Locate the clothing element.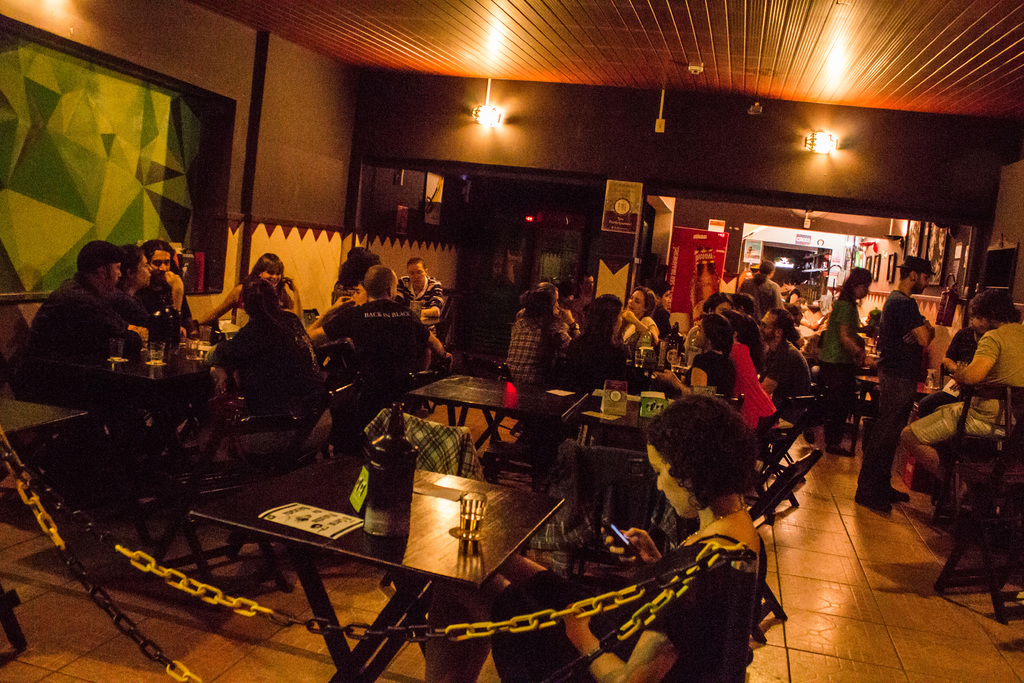
Element bbox: [x1=394, y1=267, x2=446, y2=322].
